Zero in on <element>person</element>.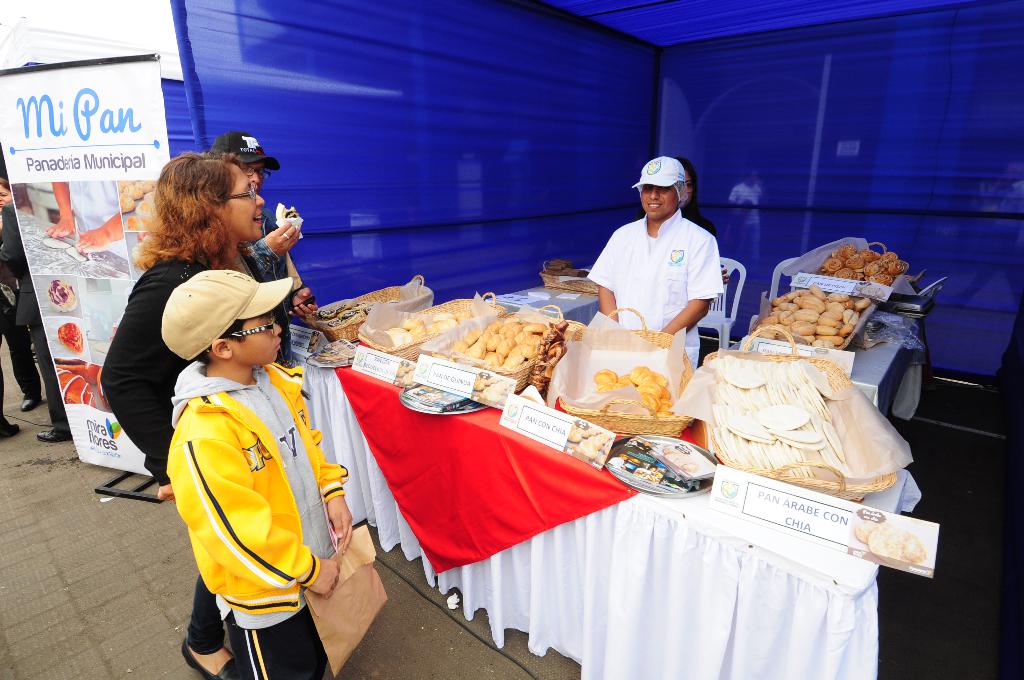
Zeroed in: x1=215 y1=131 x2=313 y2=319.
